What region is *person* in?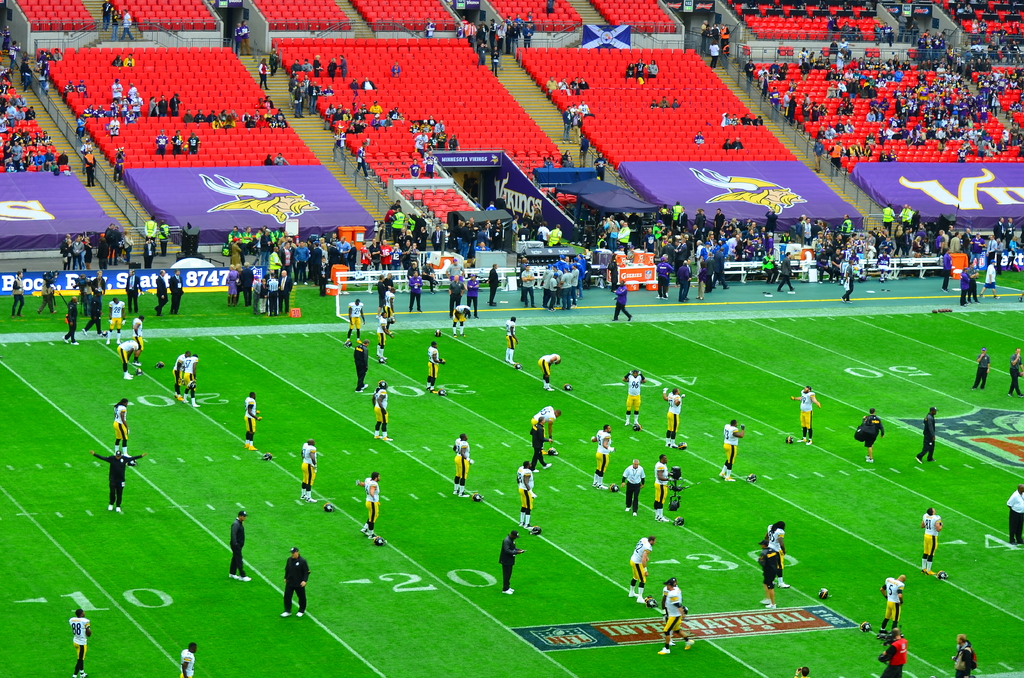
[x1=292, y1=83, x2=310, y2=121].
